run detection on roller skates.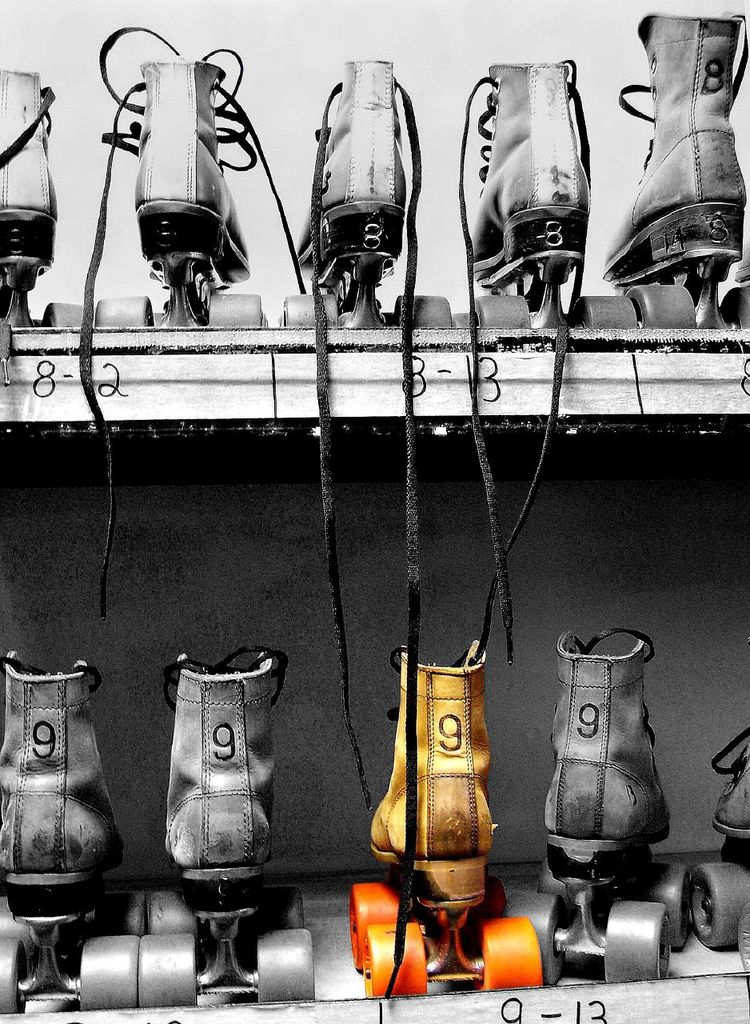
Result: bbox=(348, 643, 550, 994).
